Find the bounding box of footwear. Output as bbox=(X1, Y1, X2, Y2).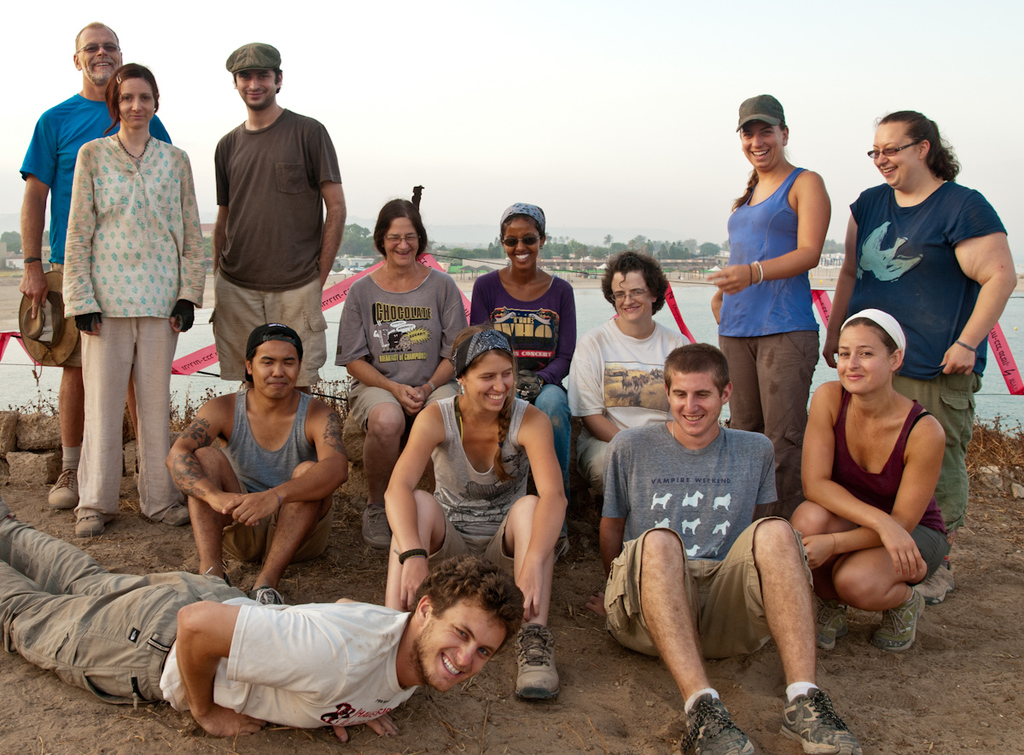
bbox=(866, 586, 926, 655).
